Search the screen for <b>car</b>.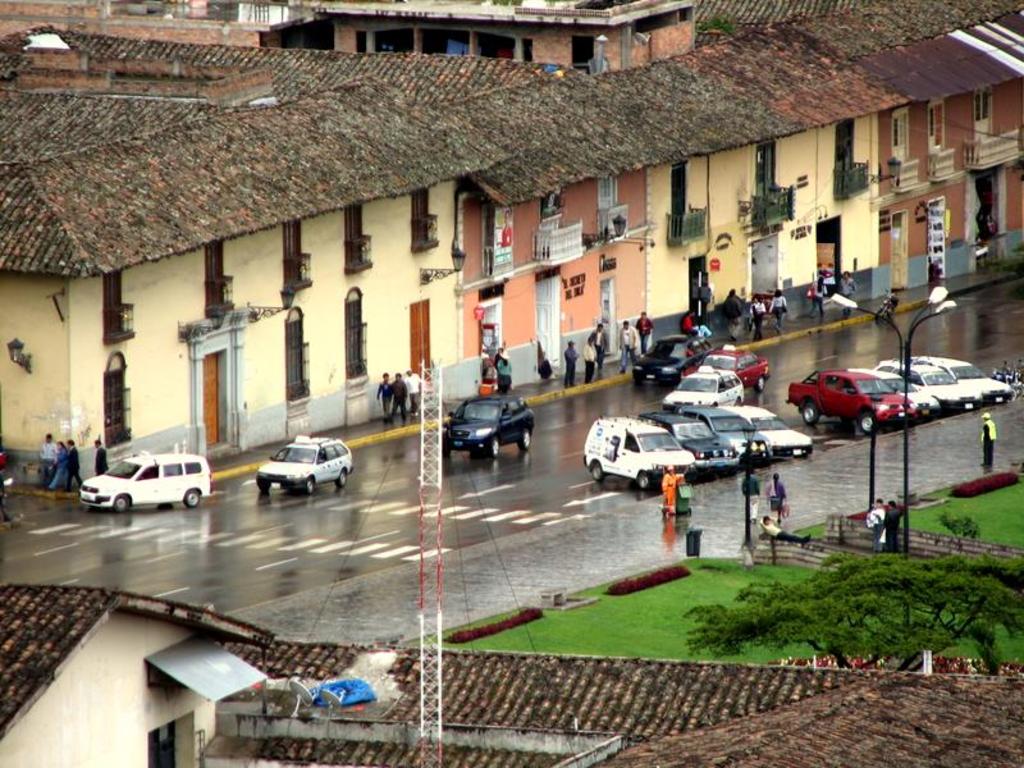
Found at (580,413,692,486).
